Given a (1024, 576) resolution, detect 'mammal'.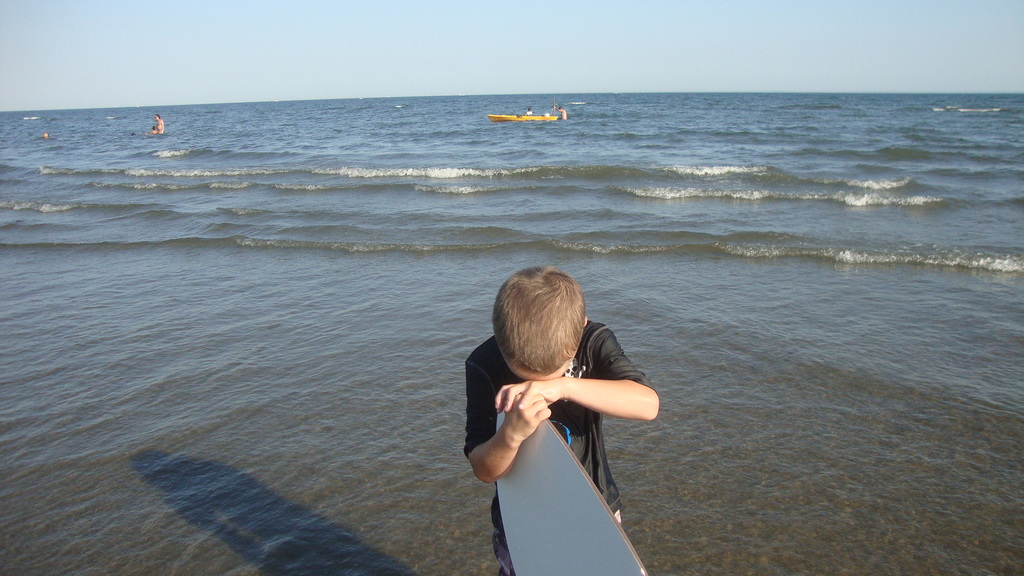
<bbox>458, 274, 662, 575</bbox>.
